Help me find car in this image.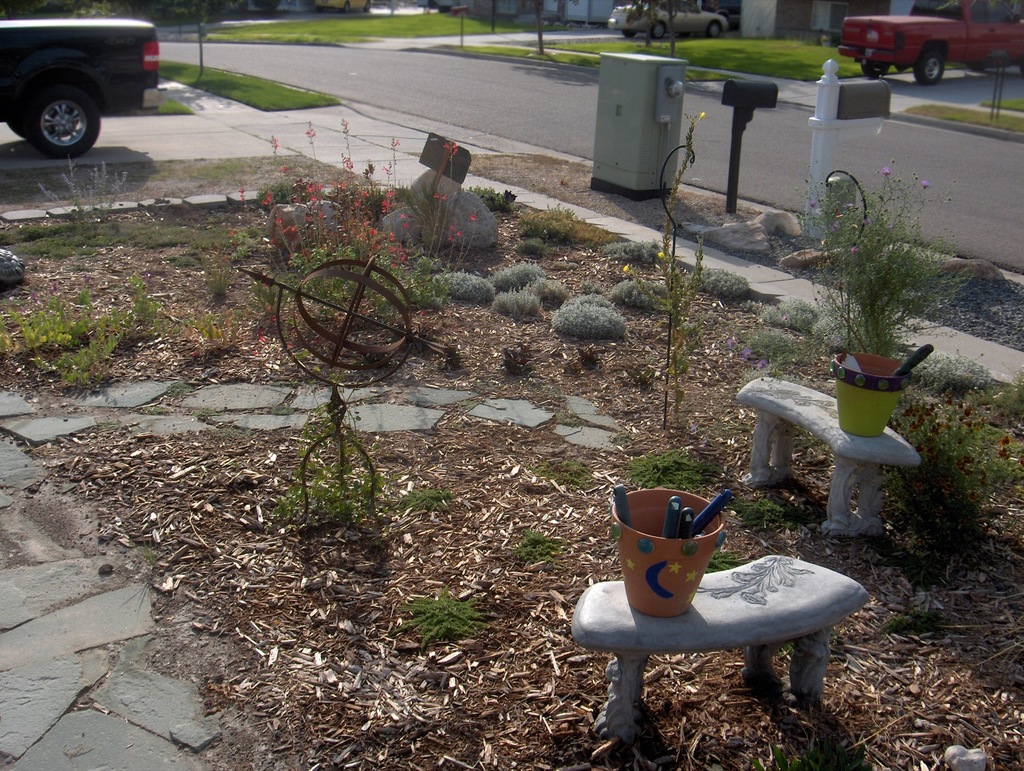
Found it: bbox=[0, 0, 164, 161].
